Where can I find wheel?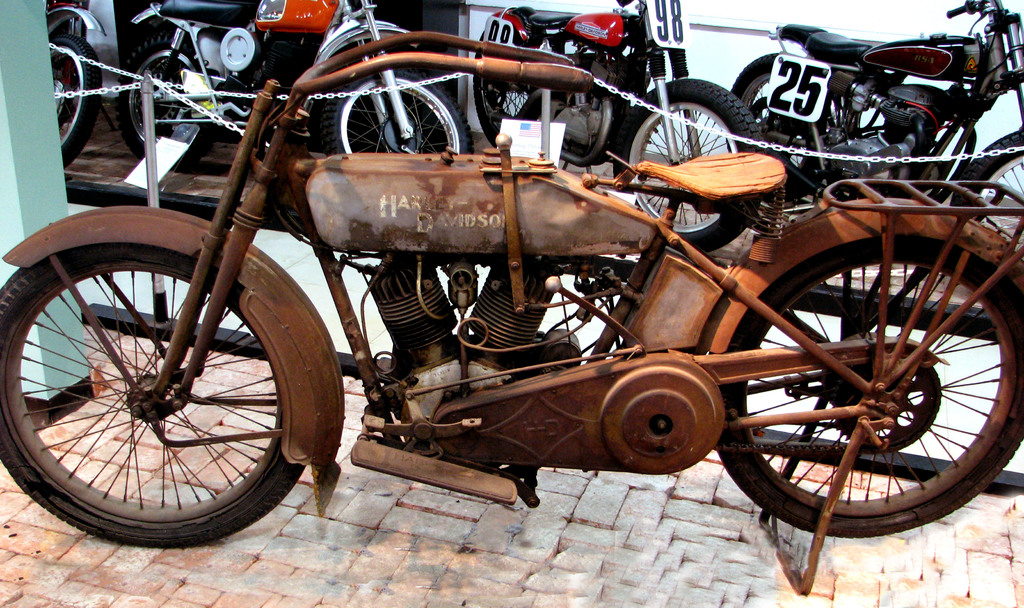
You can find it at [7,232,315,536].
